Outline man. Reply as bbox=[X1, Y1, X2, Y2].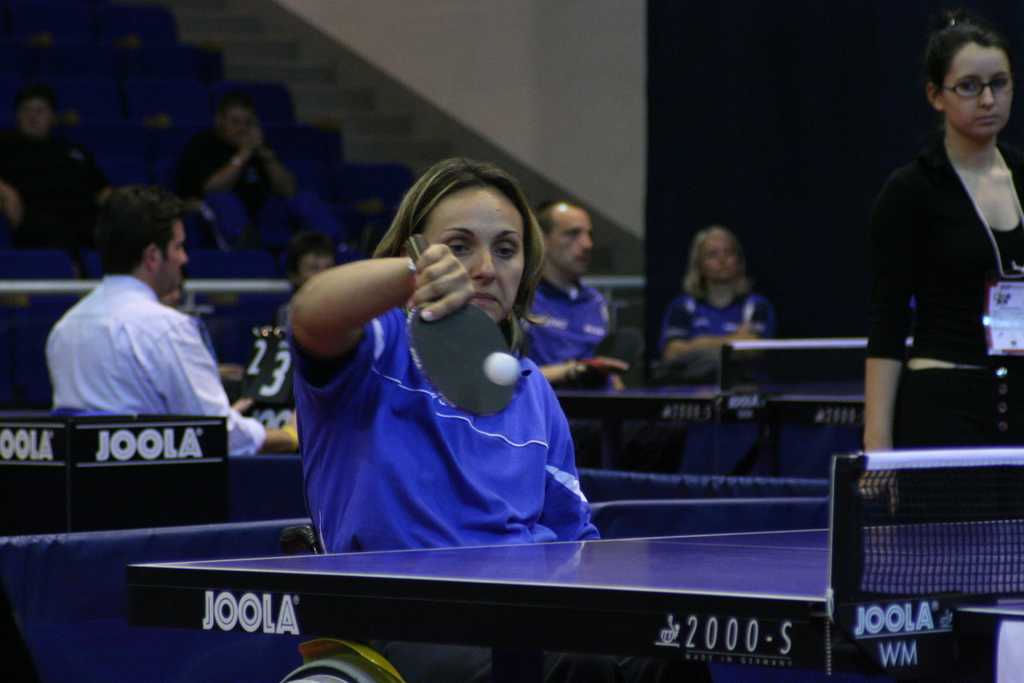
bbox=[38, 183, 296, 464].
